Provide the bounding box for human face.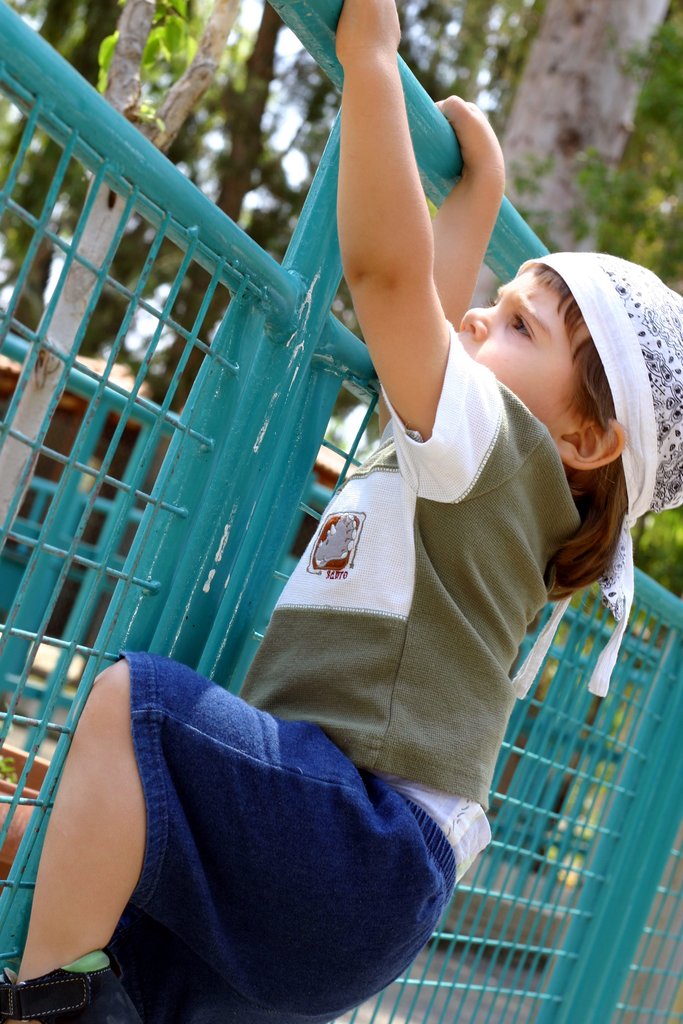
458 264 575 435.
